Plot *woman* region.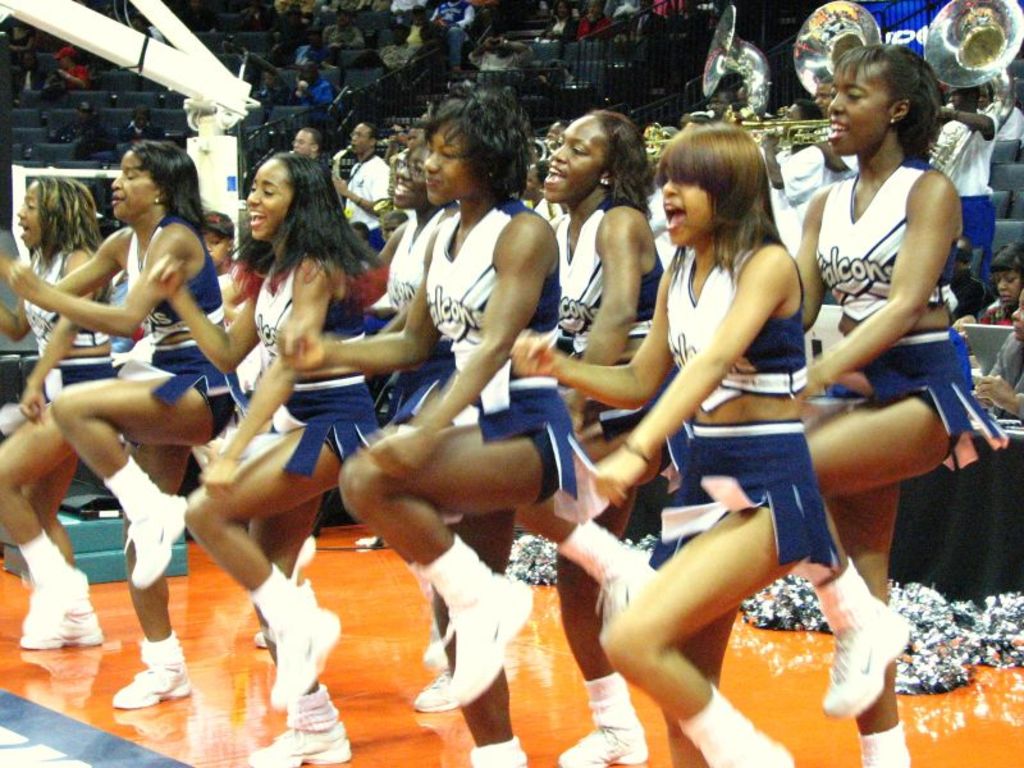
Plotted at bbox=[772, 38, 995, 767].
